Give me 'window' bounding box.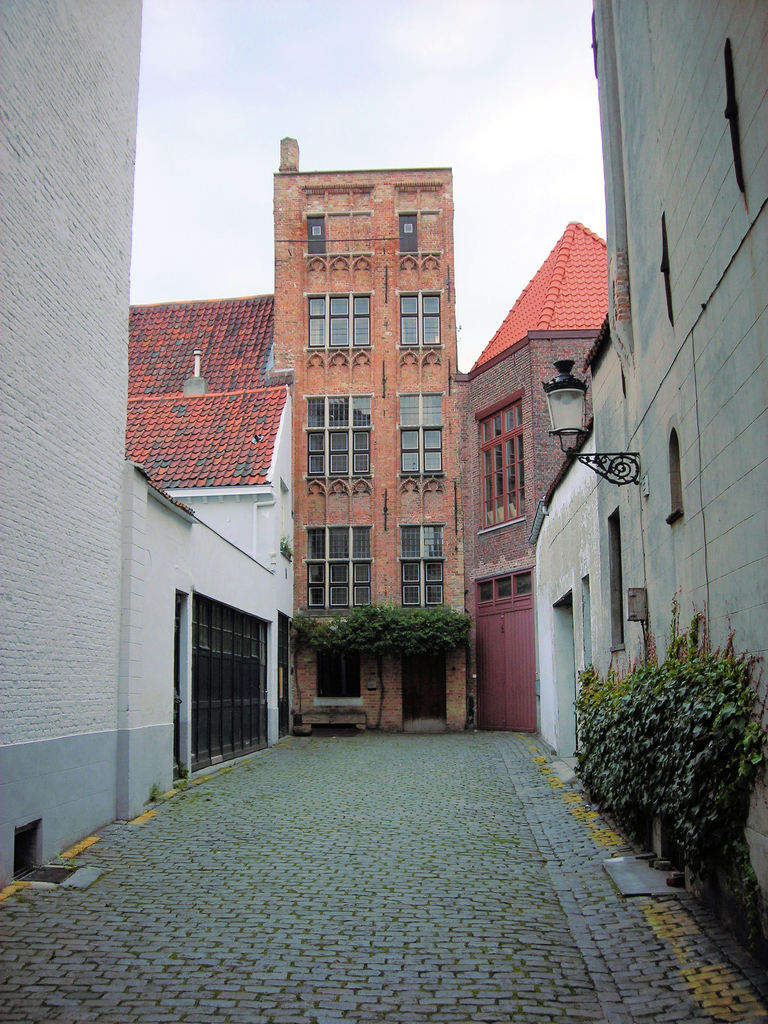
region(399, 208, 420, 255).
